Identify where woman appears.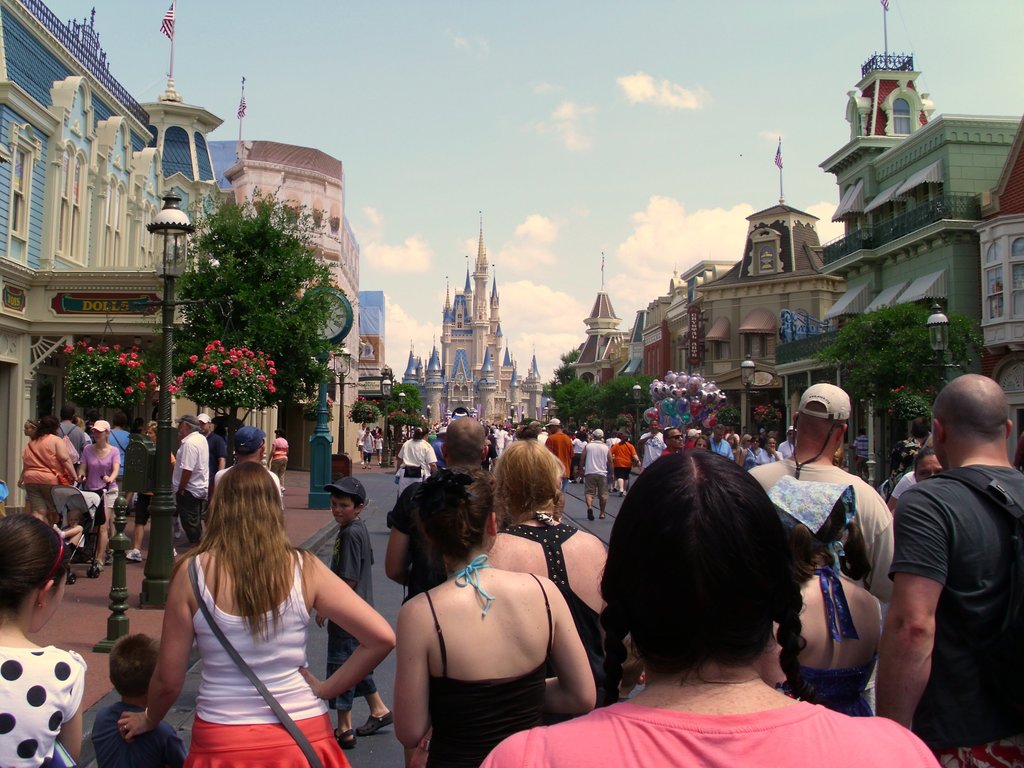
Appears at (x1=574, y1=435, x2=593, y2=485).
